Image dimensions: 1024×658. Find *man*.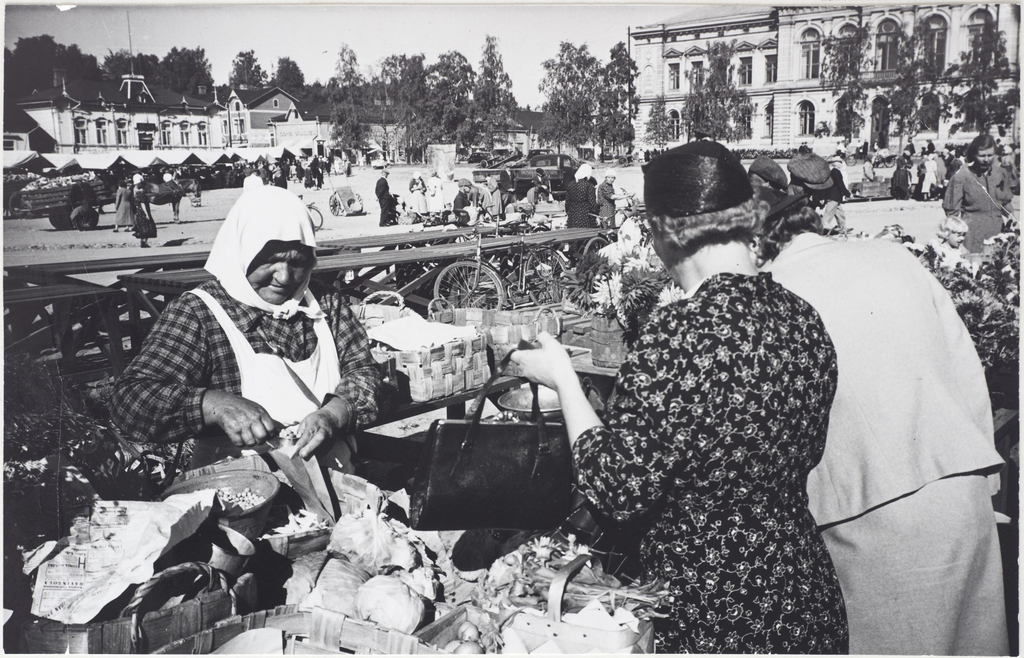
bbox=[374, 166, 391, 227].
